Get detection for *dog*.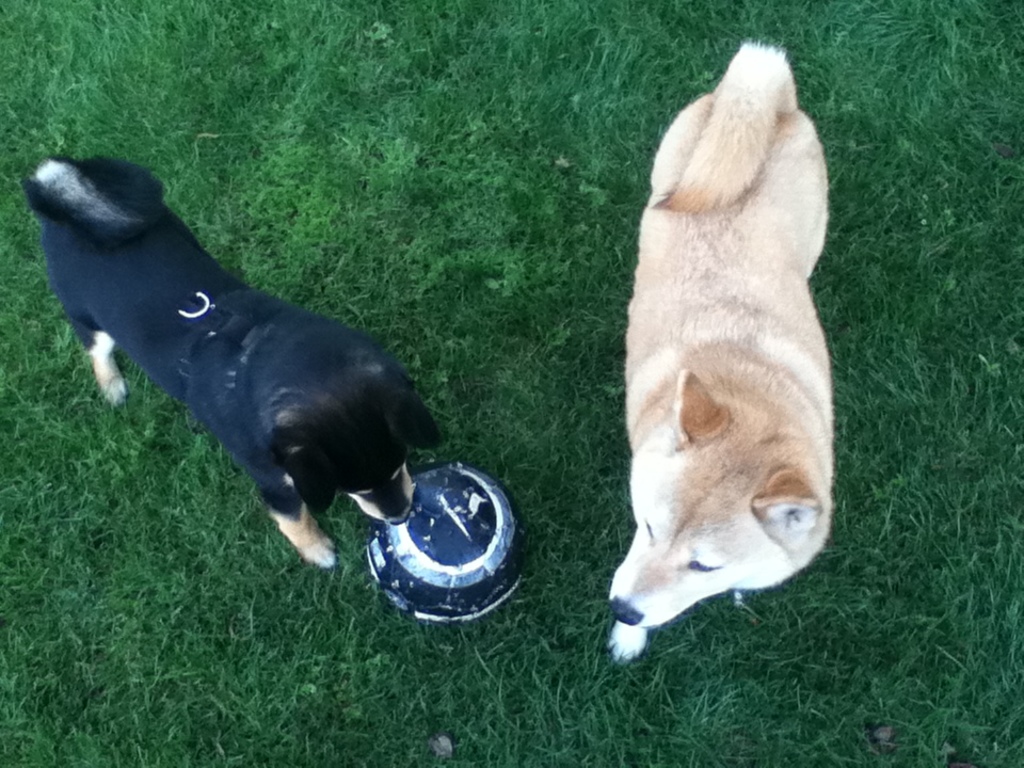
Detection: detection(22, 151, 444, 570).
